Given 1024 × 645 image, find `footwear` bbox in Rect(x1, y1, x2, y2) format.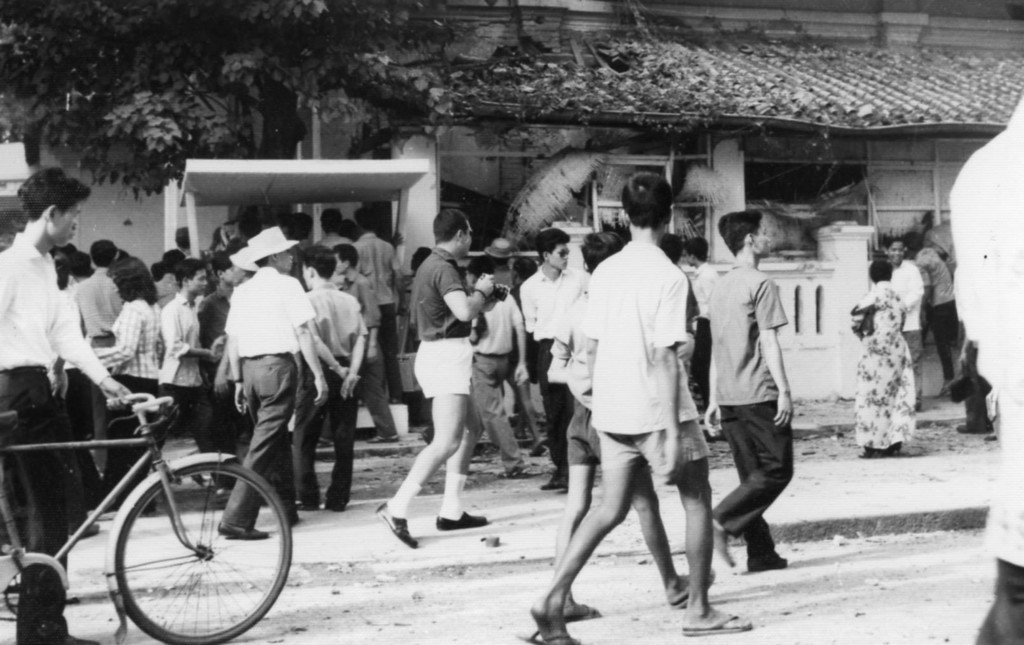
Rect(535, 472, 566, 493).
